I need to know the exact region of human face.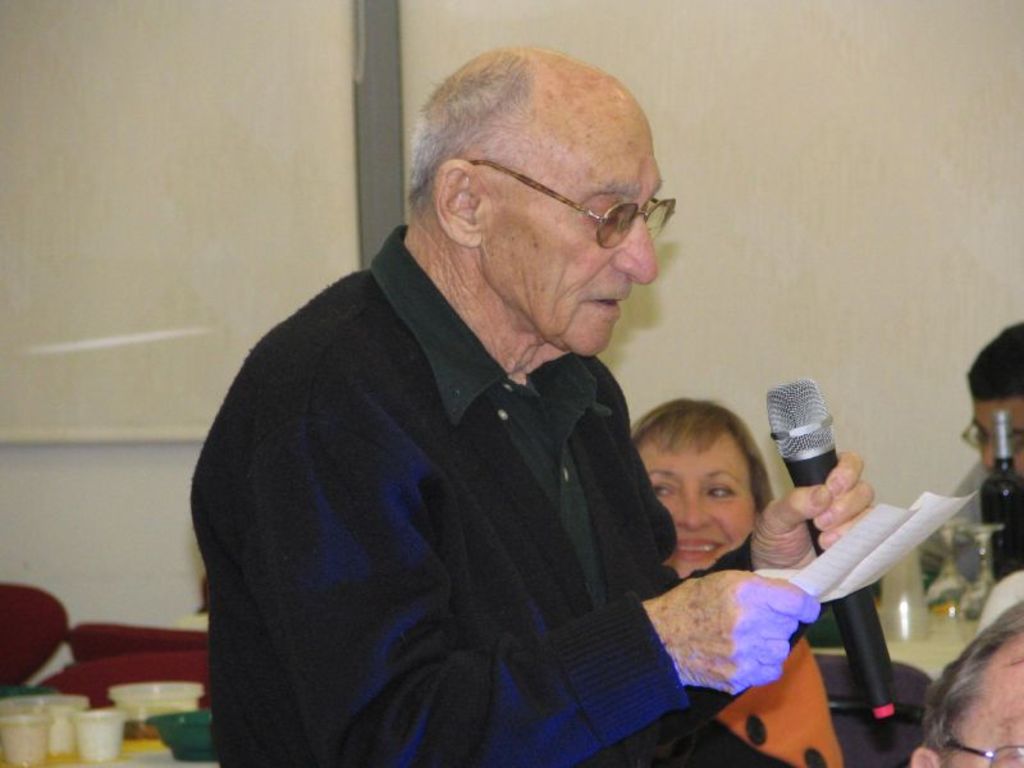
Region: box(942, 643, 1023, 767).
